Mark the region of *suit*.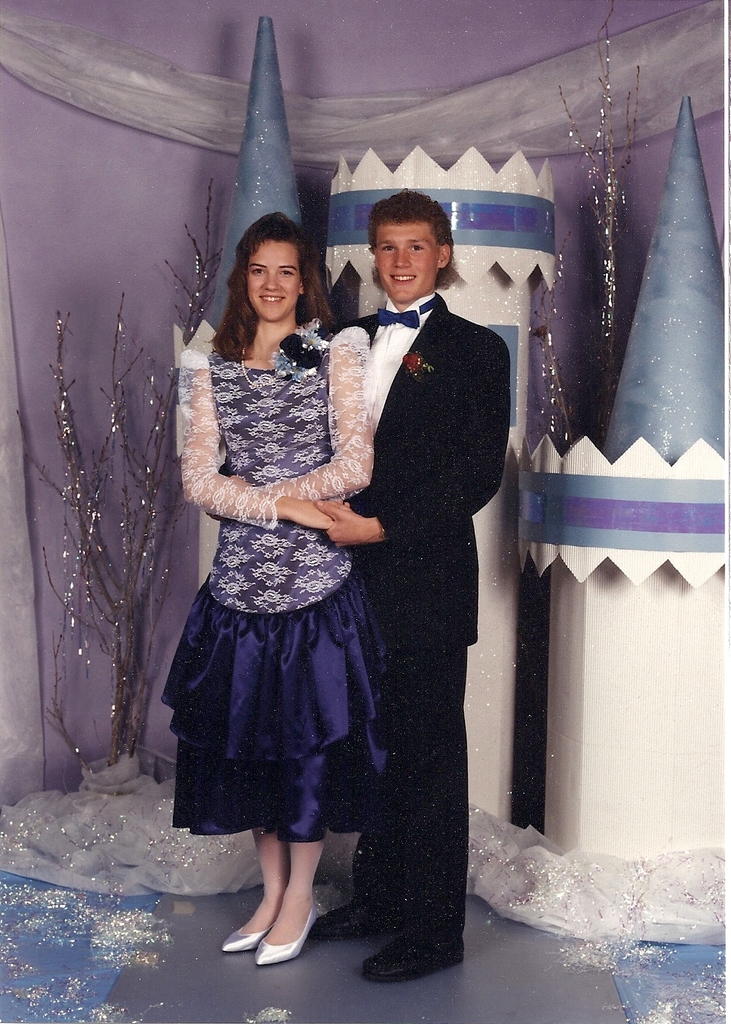
Region: (x1=251, y1=143, x2=532, y2=979).
